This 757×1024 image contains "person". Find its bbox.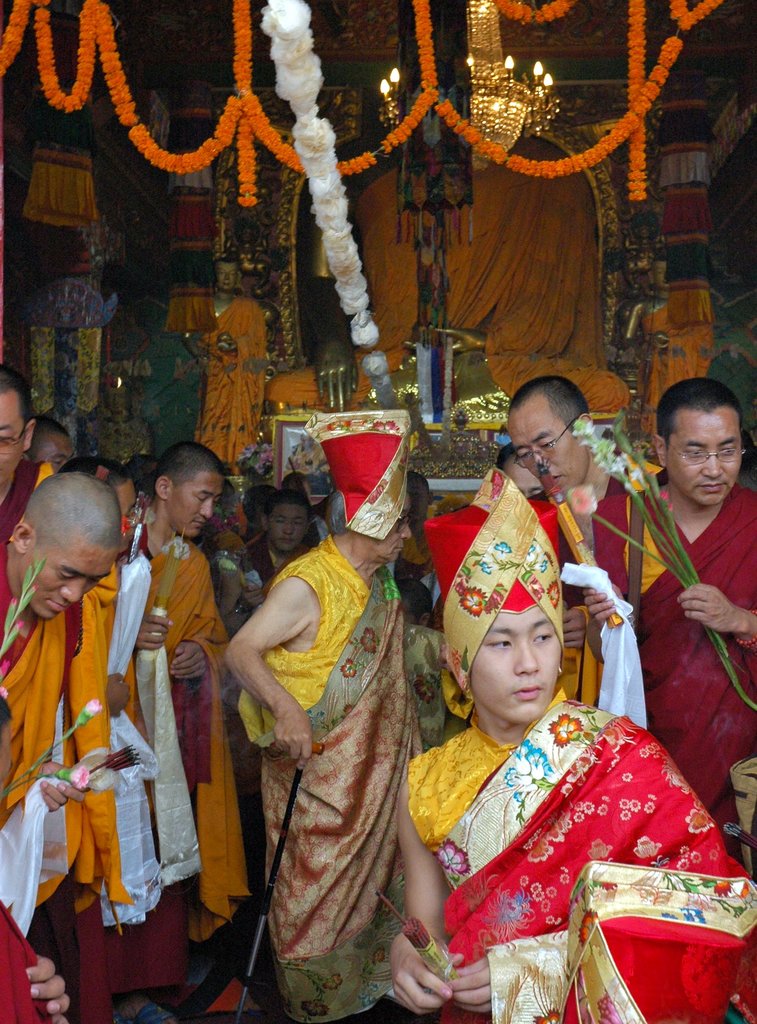
box=[231, 436, 434, 1022].
